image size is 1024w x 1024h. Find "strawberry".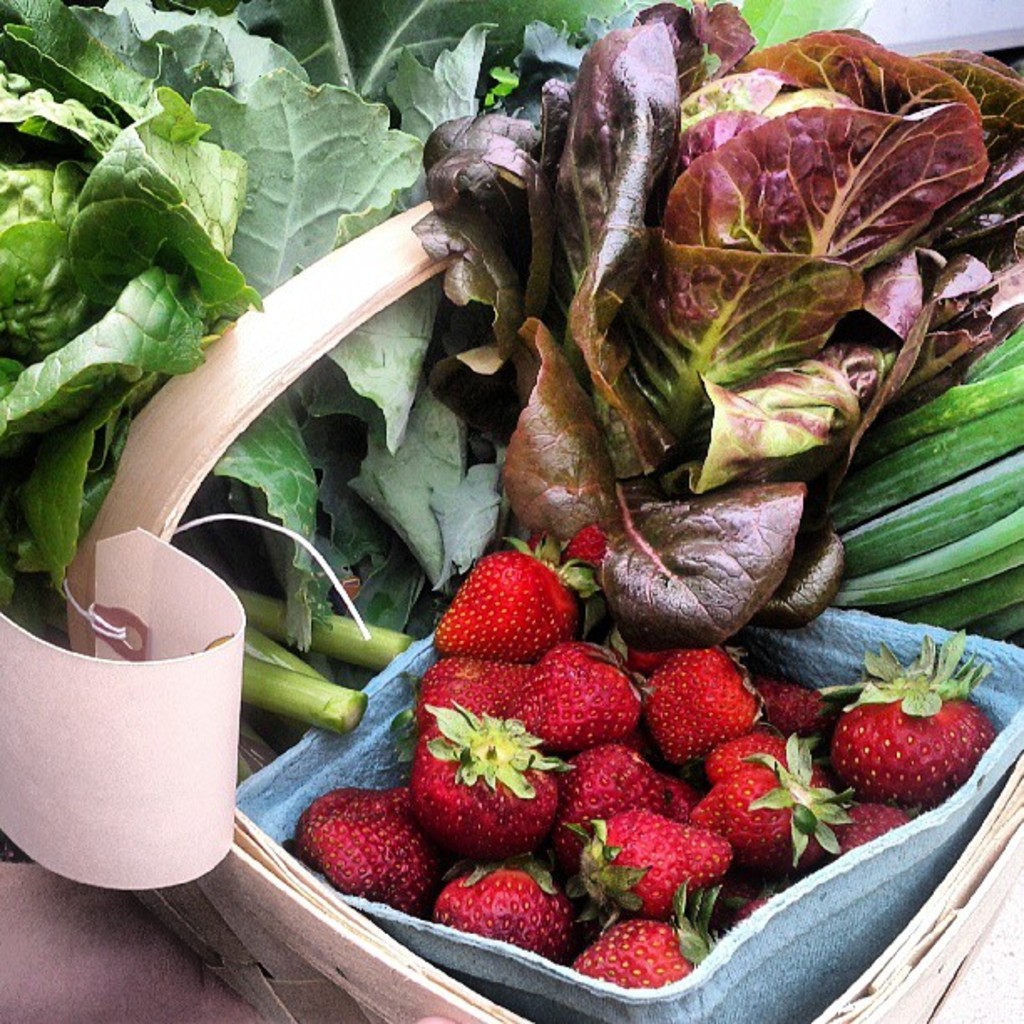
[828, 631, 991, 793].
